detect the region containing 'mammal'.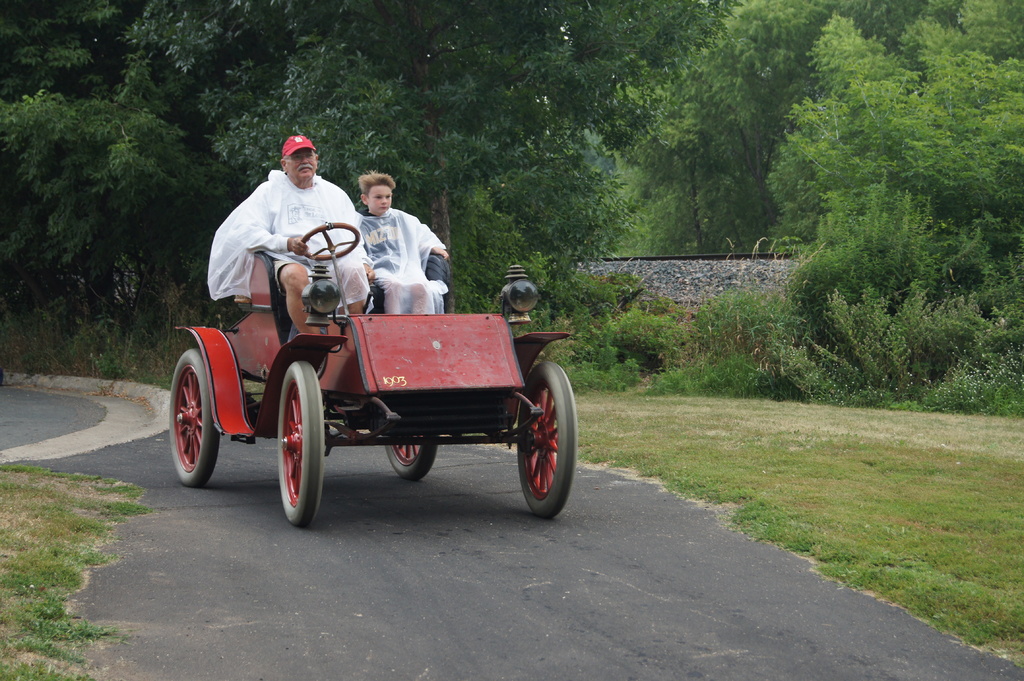
218:159:359:333.
